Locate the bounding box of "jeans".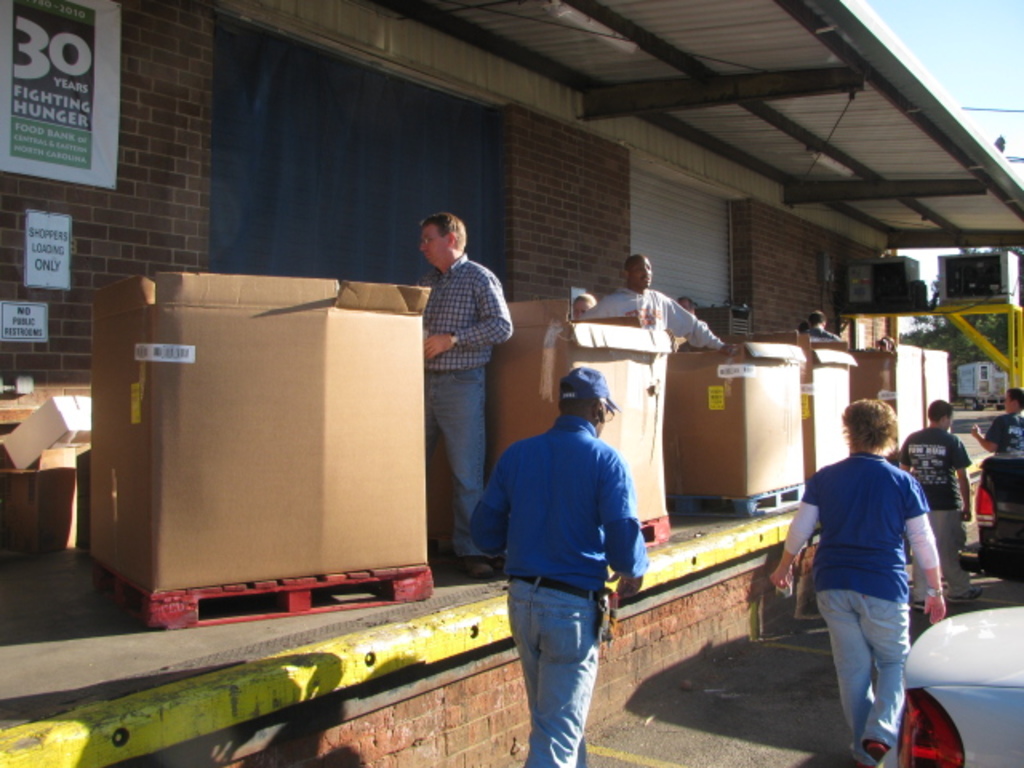
Bounding box: (x1=502, y1=574, x2=619, y2=762).
